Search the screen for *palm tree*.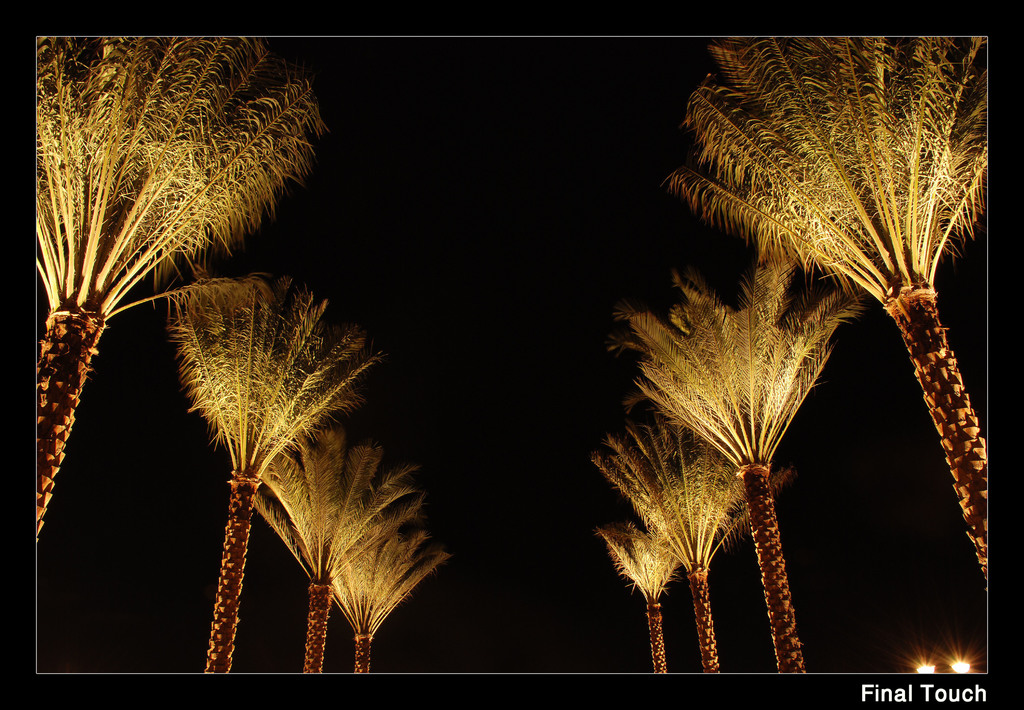
Found at 175/272/382/663.
